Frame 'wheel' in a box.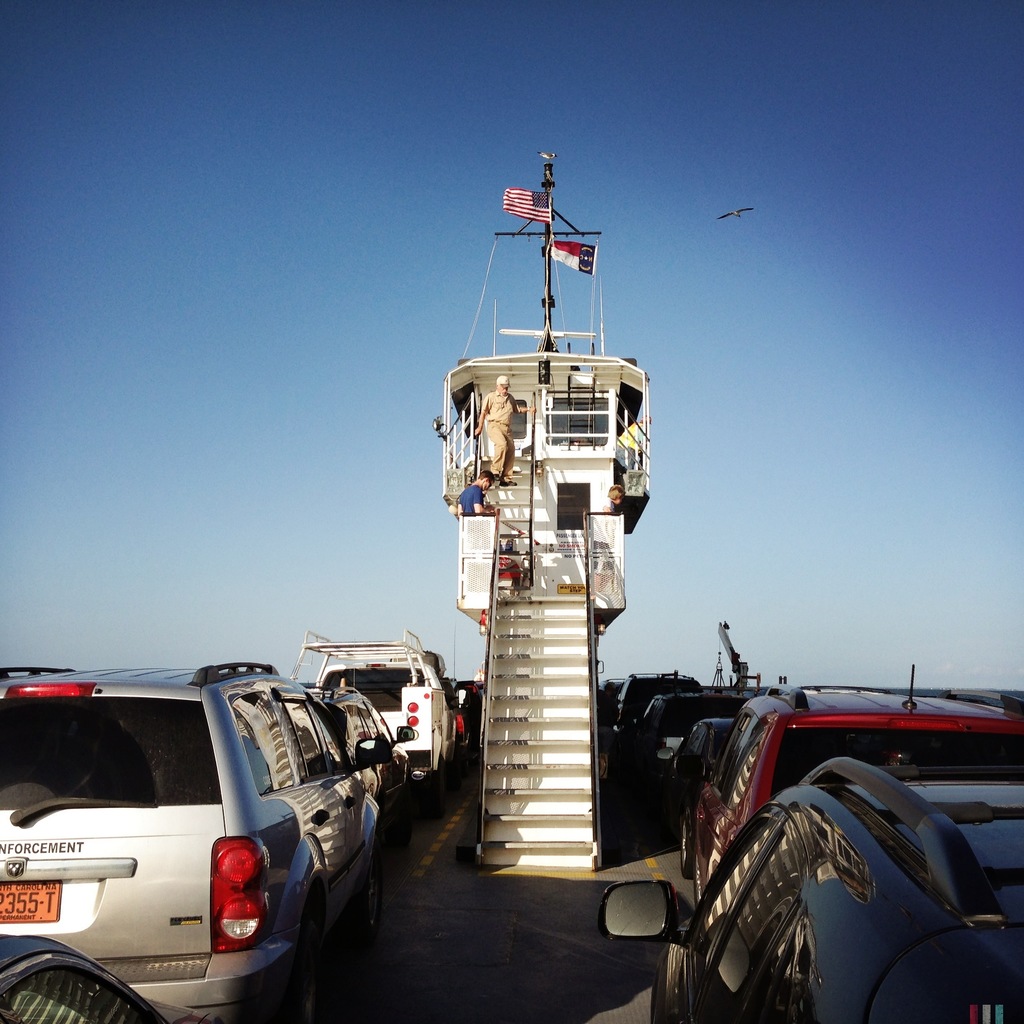
(x1=681, y1=815, x2=690, y2=877).
